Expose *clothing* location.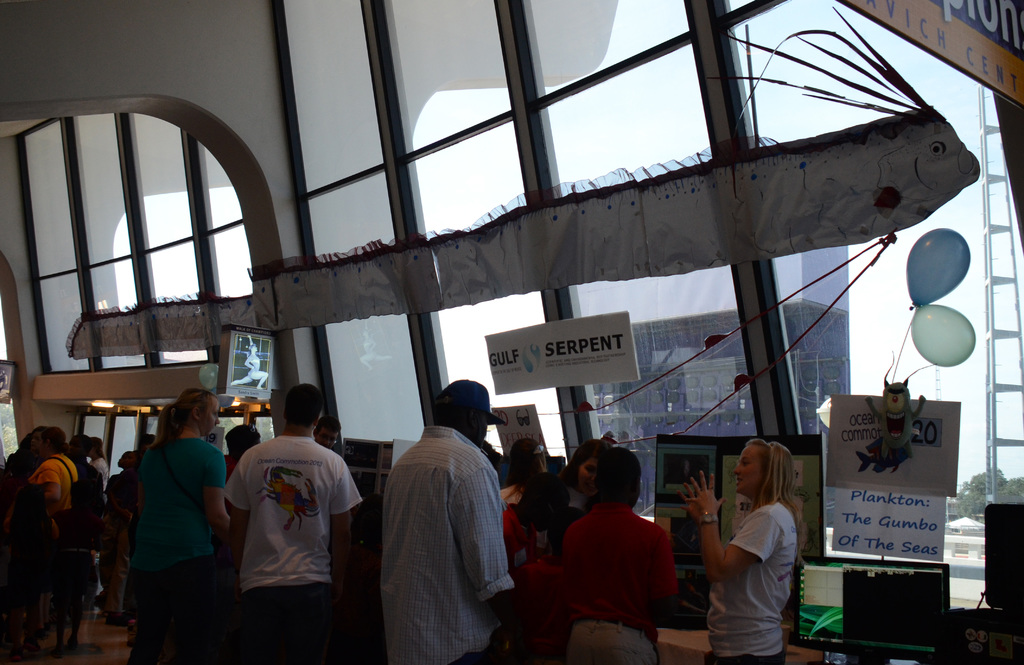
Exposed at l=558, t=495, r=675, b=661.
